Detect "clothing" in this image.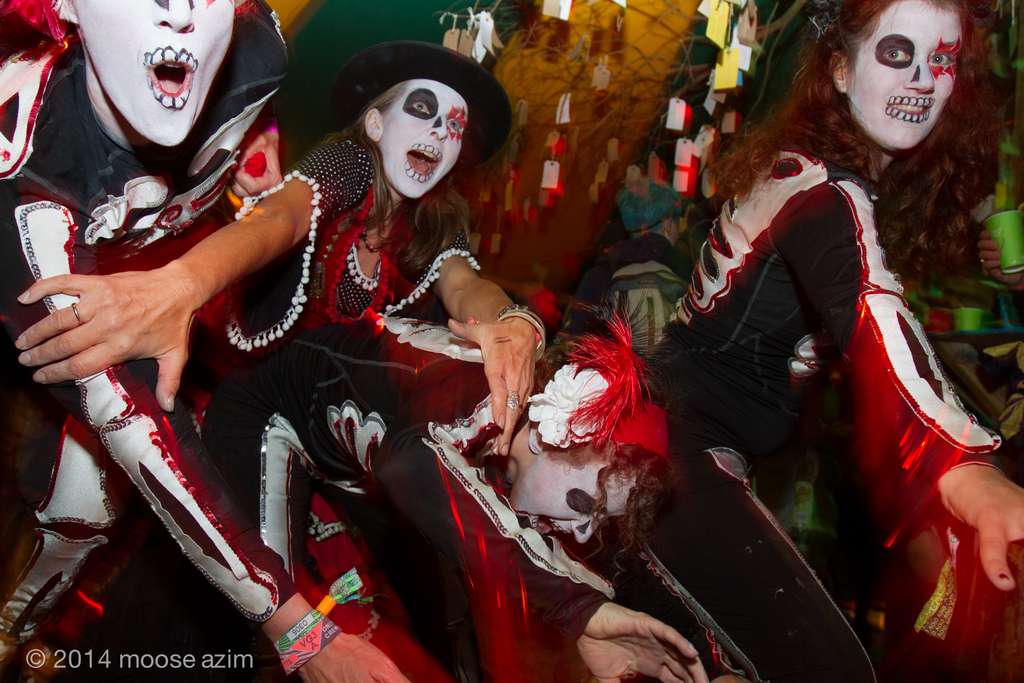
Detection: bbox=[3, 0, 1023, 682].
